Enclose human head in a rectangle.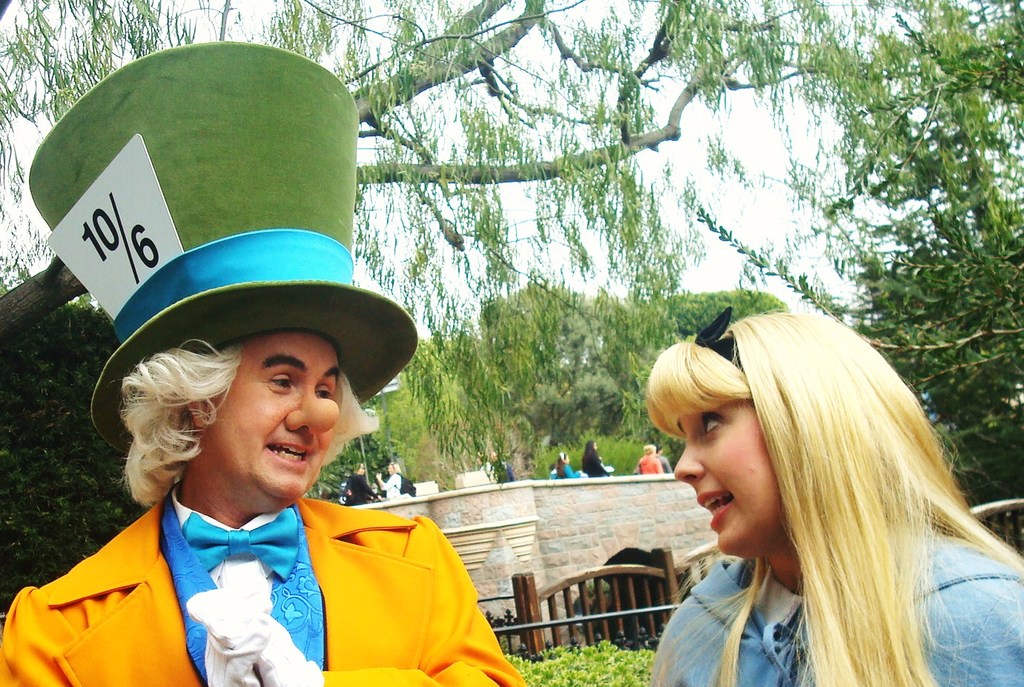
x1=649, y1=330, x2=942, y2=600.
